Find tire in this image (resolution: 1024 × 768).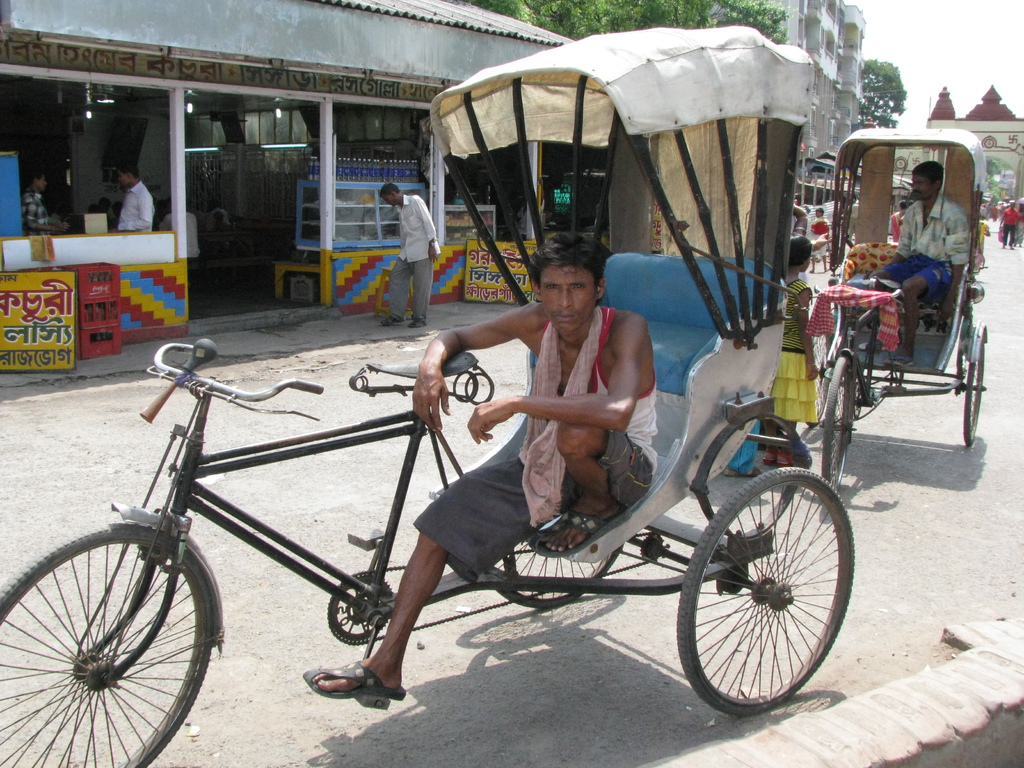
<bbox>494, 539, 620, 606</bbox>.
